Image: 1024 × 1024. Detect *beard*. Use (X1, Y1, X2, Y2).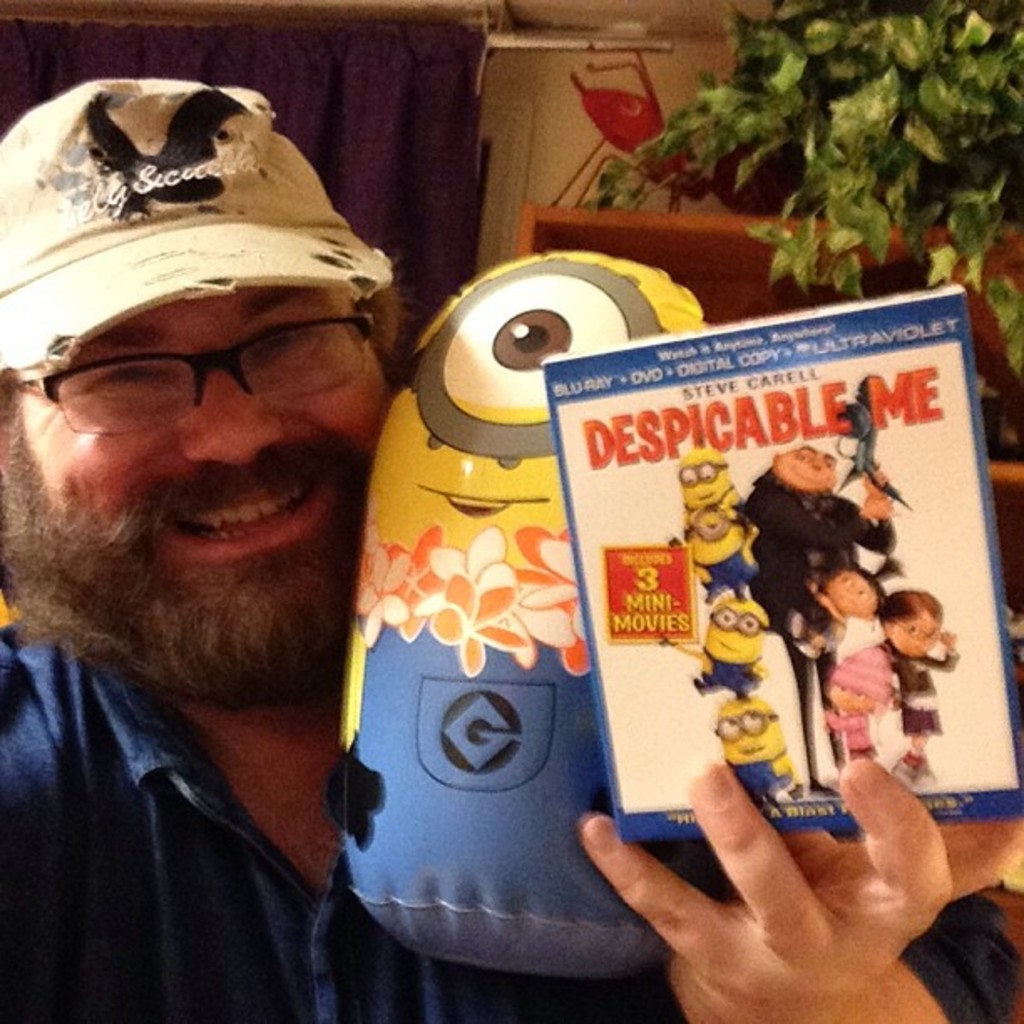
(47, 368, 358, 701).
